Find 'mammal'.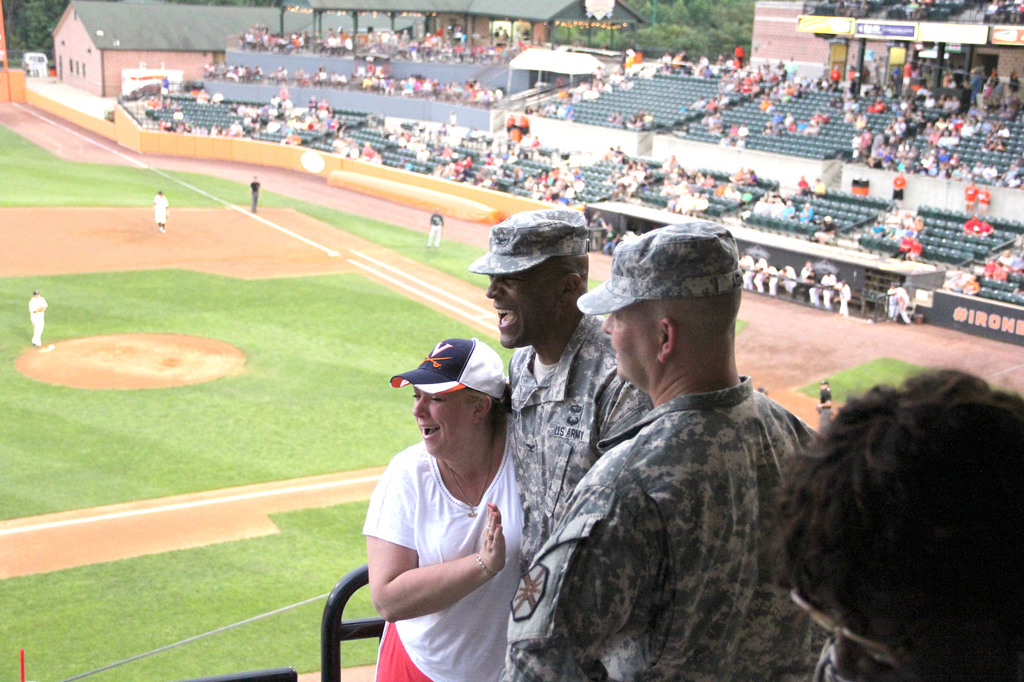
<box>797,174,810,194</box>.
